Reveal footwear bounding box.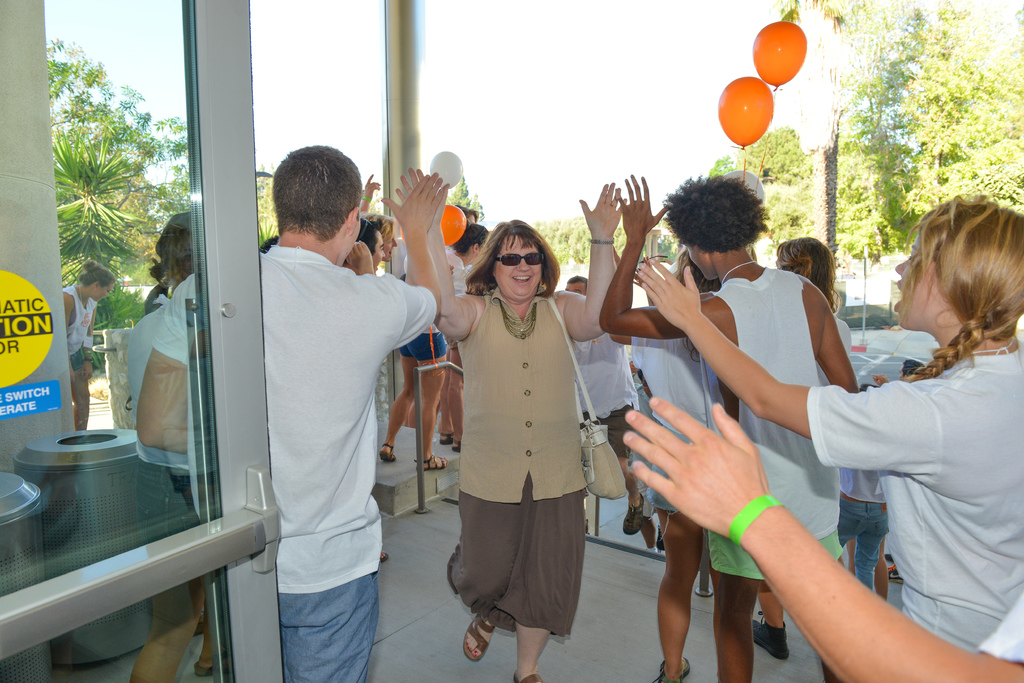
Revealed: locate(755, 613, 788, 657).
